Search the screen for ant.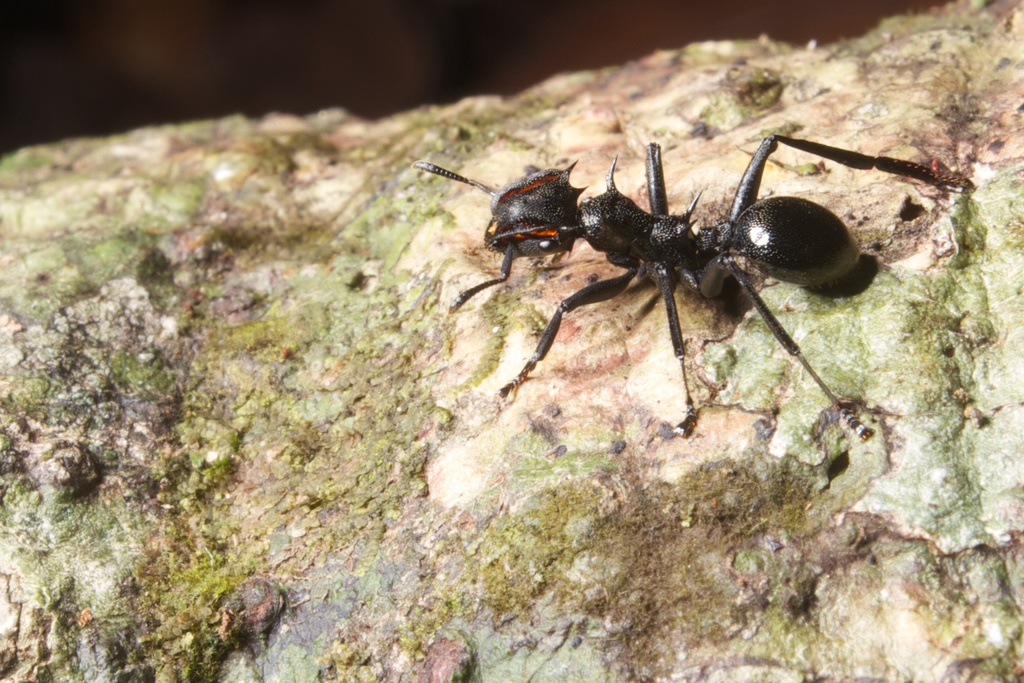
Found at bbox=(412, 139, 970, 437).
